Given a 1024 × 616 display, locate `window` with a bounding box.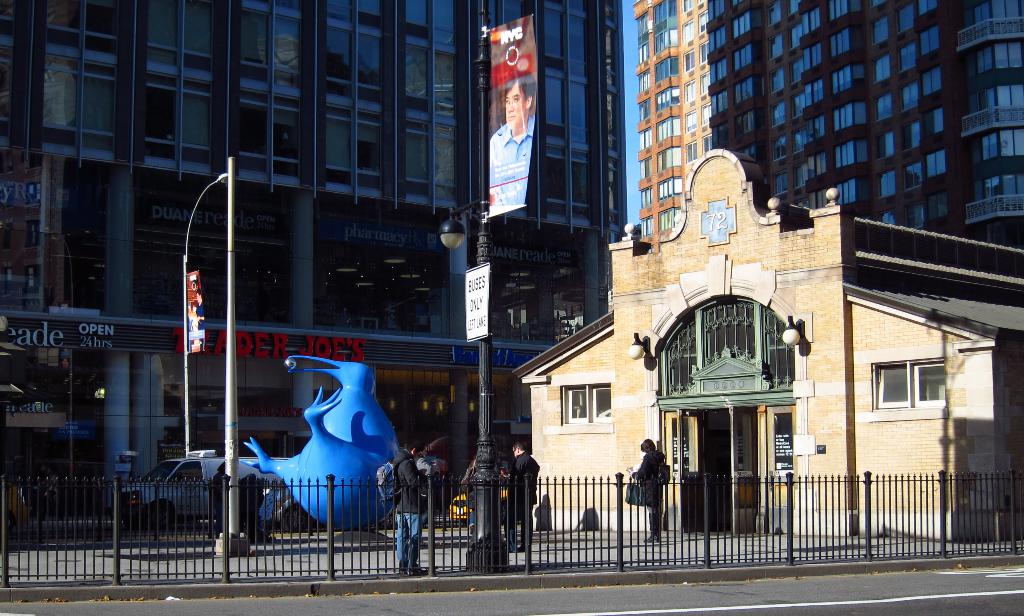
Located: <region>490, 219, 601, 365</region>.
